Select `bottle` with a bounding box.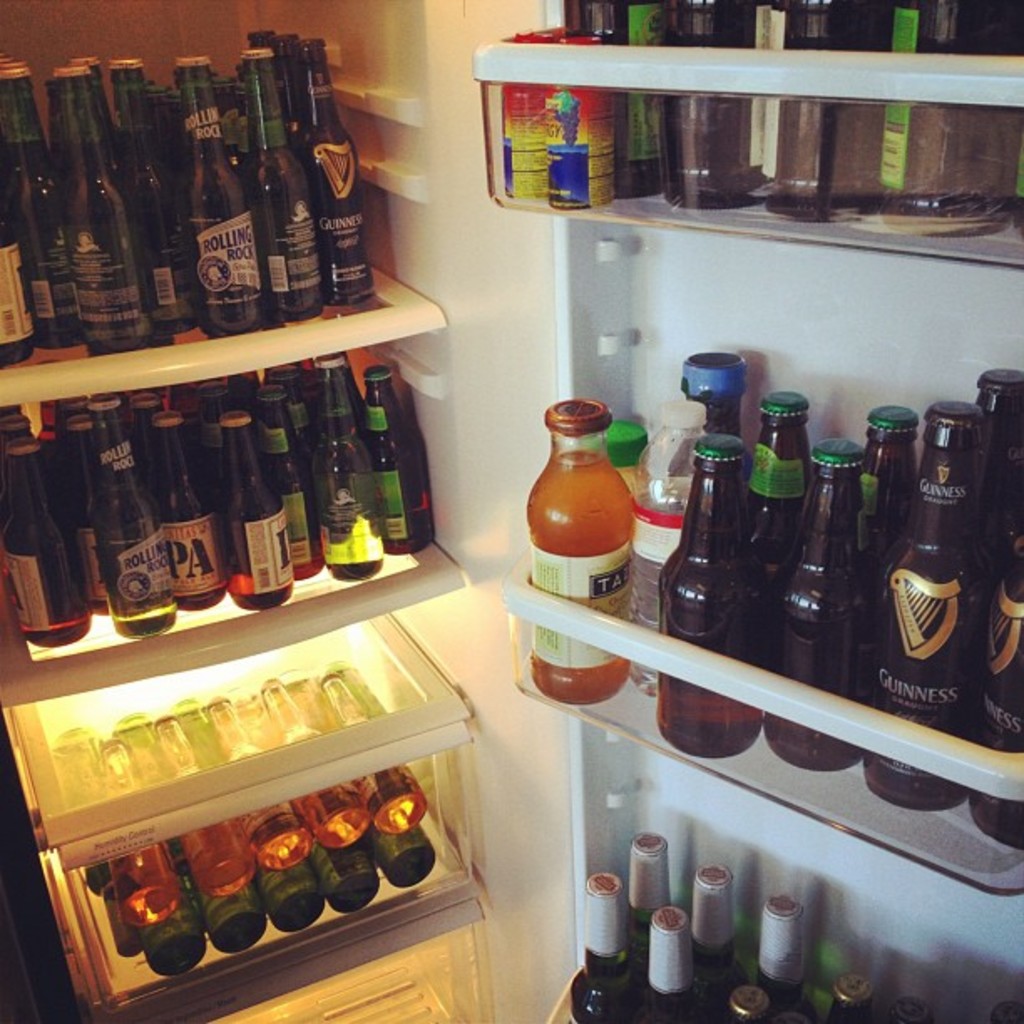
x1=654 y1=447 x2=760 y2=758.
